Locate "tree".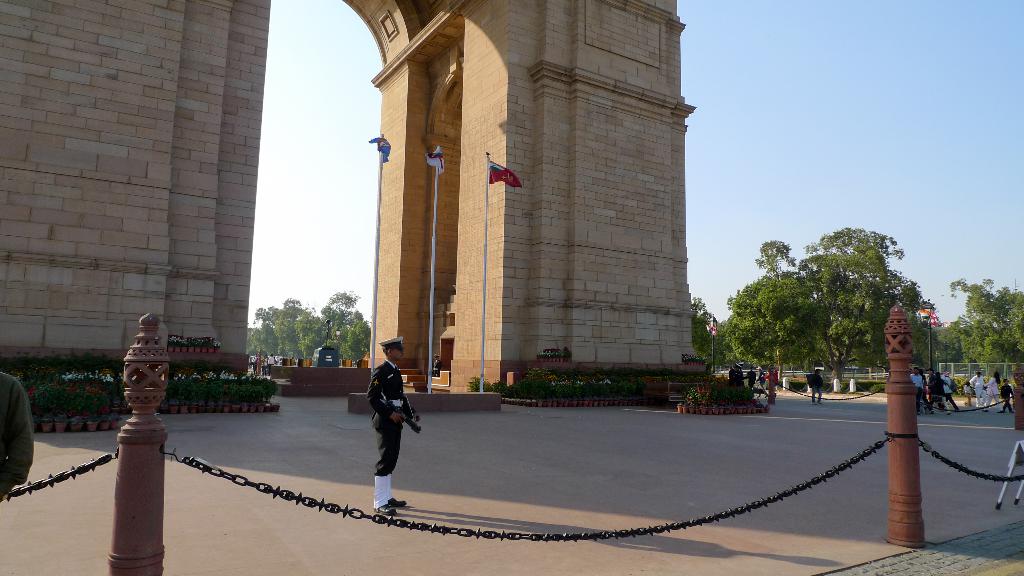
Bounding box: box=[945, 273, 1023, 399].
